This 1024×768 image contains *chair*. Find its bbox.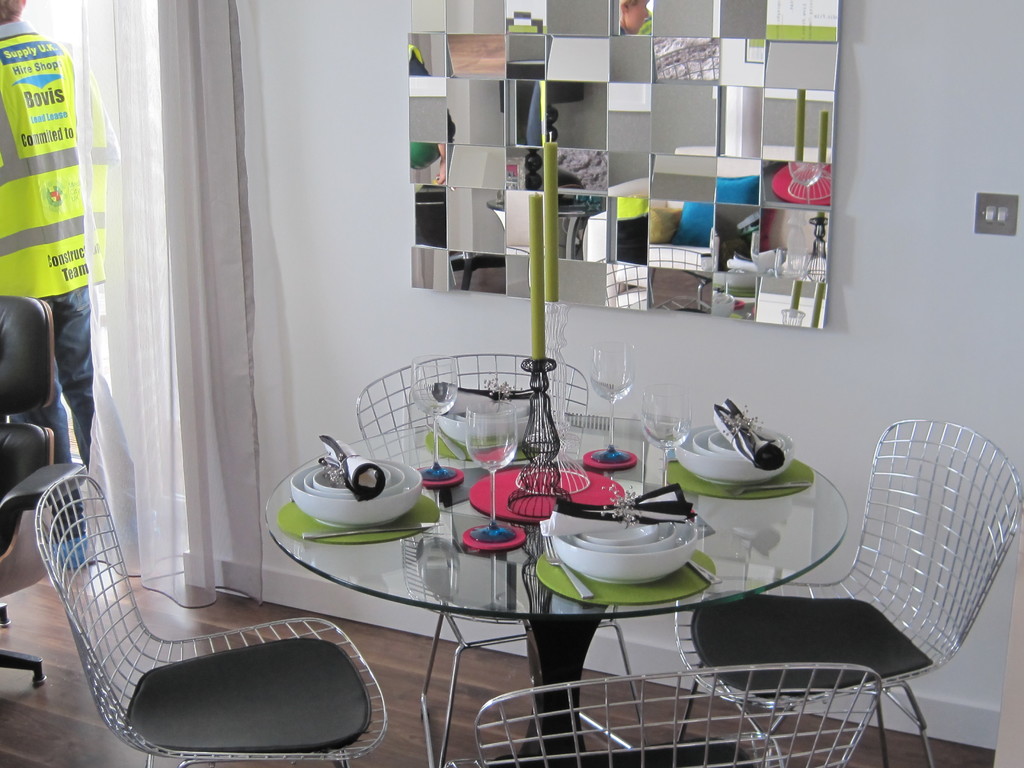
box=[32, 474, 394, 767].
